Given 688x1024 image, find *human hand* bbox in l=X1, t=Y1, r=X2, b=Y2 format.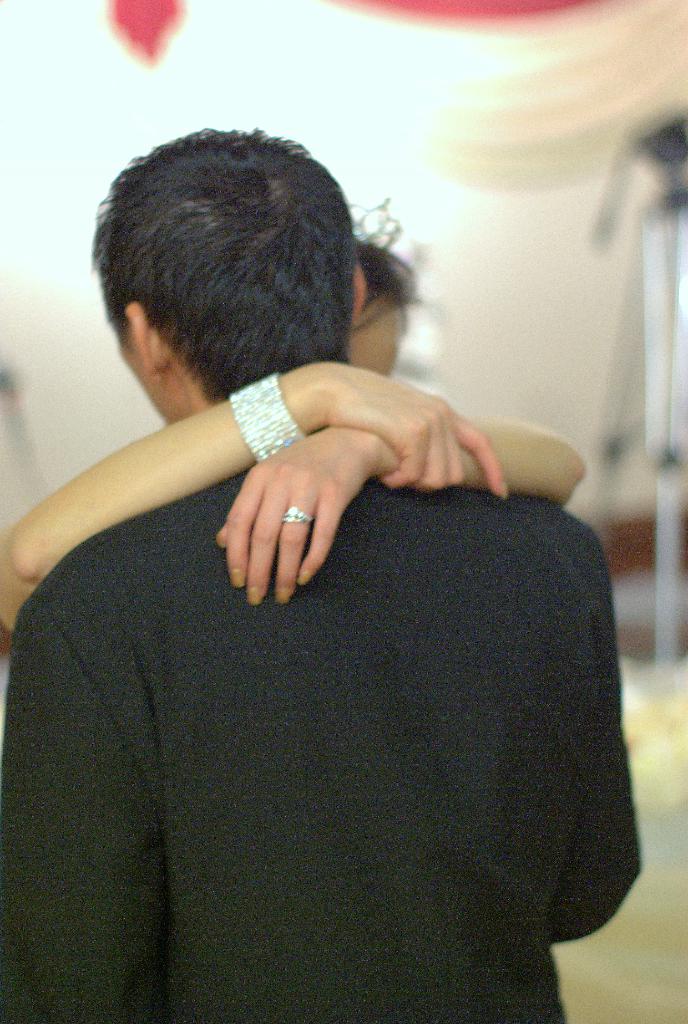
l=320, t=364, r=512, b=502.
